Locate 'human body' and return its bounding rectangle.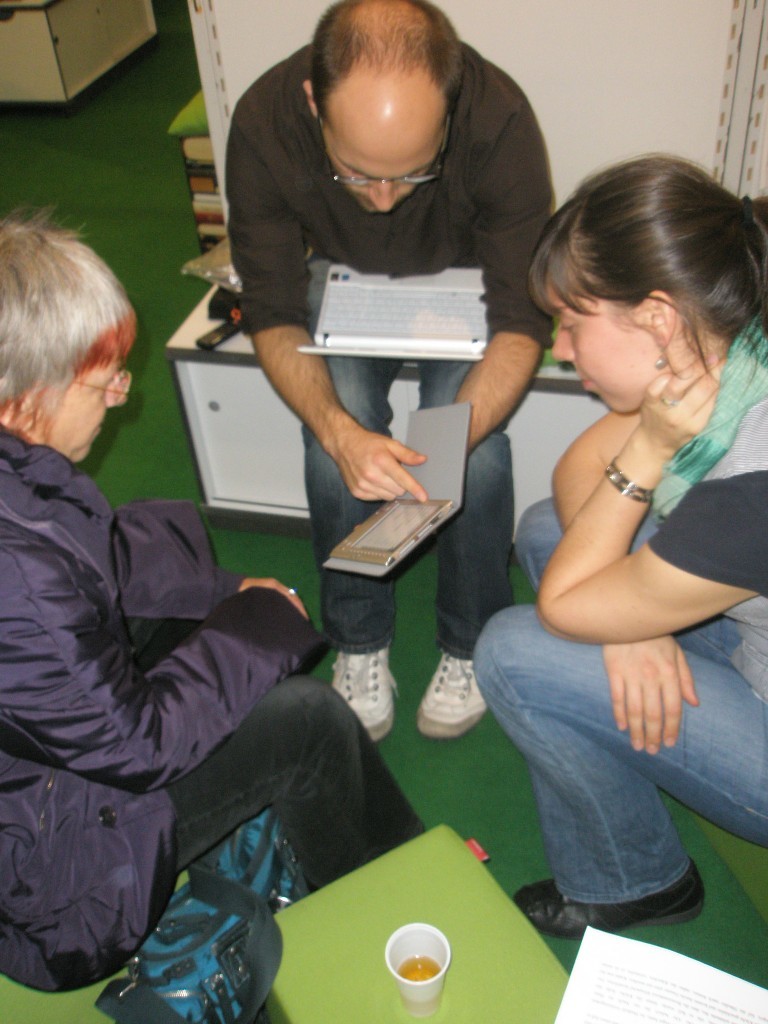
select_region(224, 36, 578, 660).
